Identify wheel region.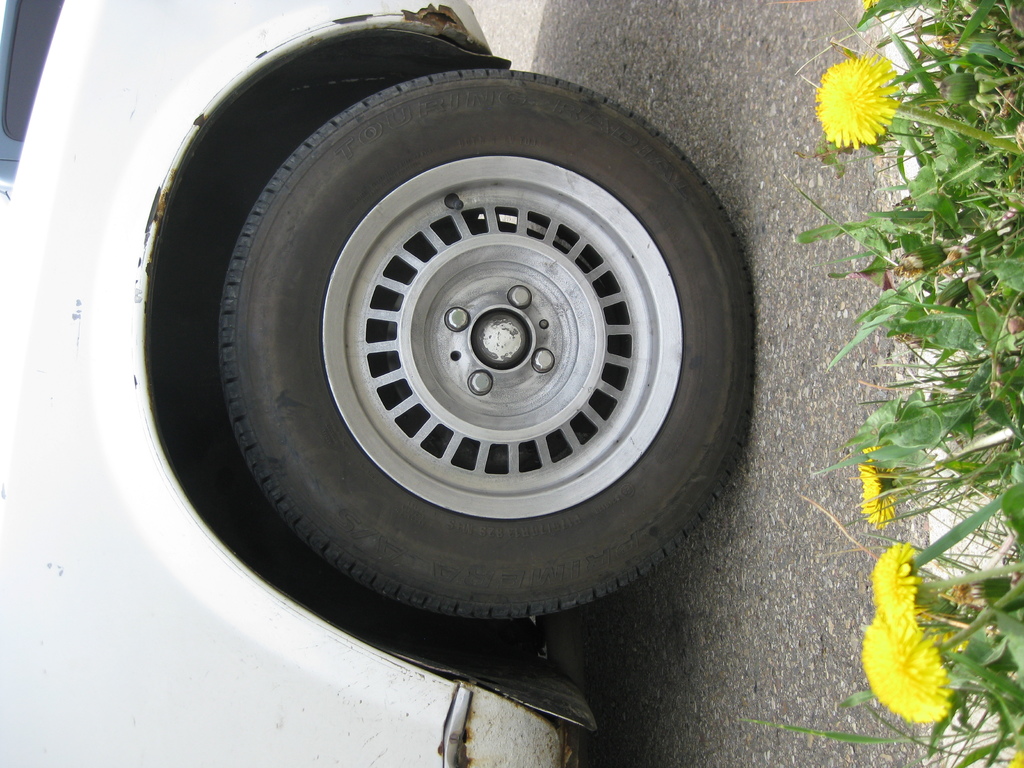
Region: [186, 56, 735, 658].
